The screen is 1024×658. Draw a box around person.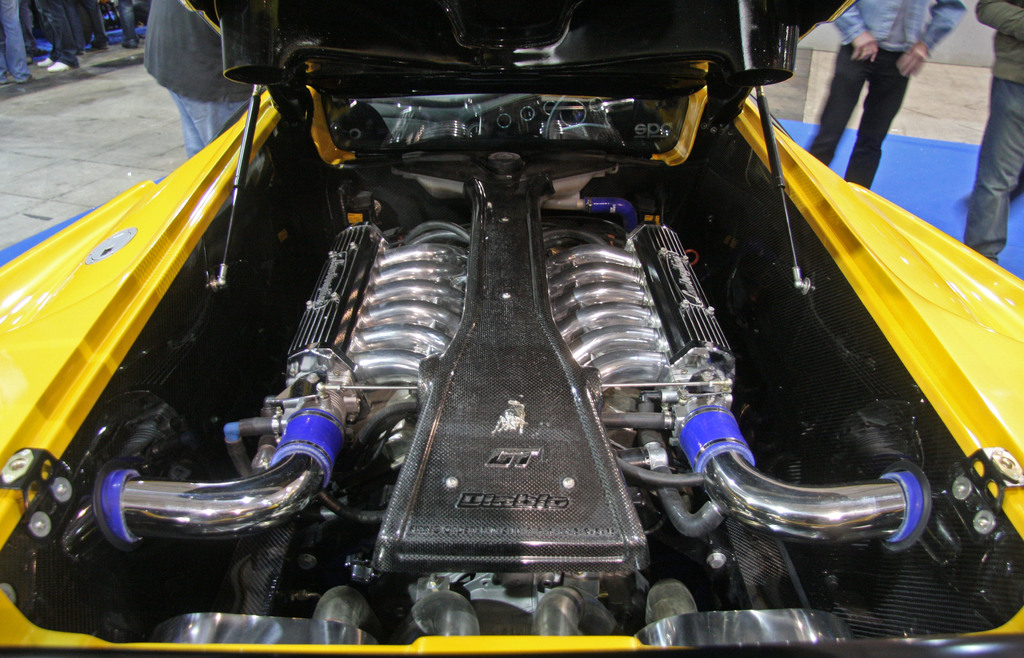
803/0/972/190.
